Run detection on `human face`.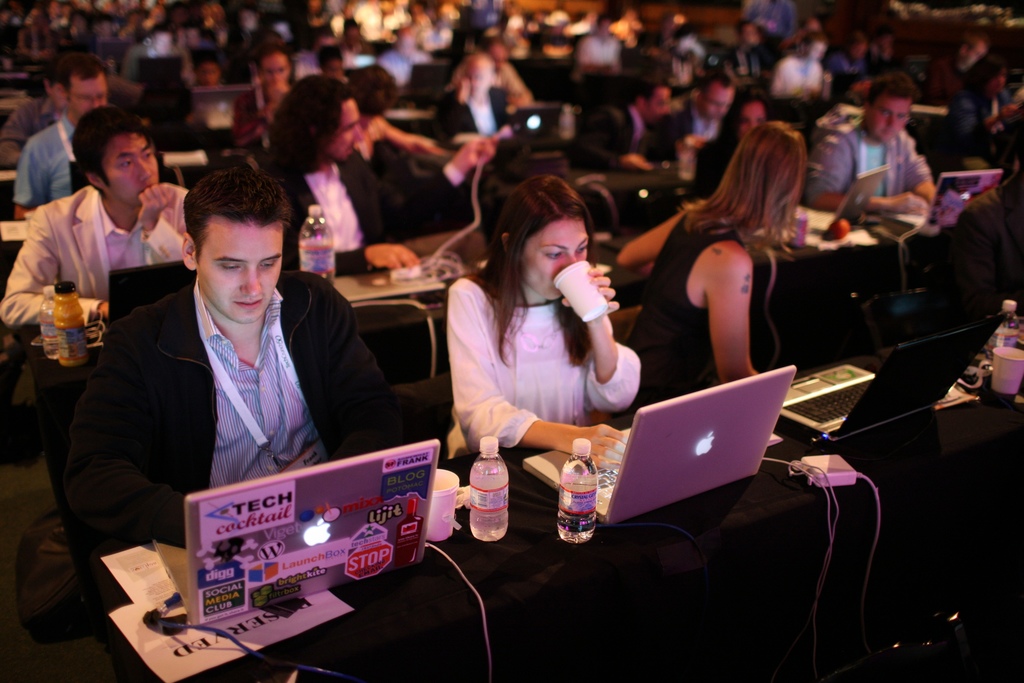
Result: bbox=[104, 135, 161, 204].
